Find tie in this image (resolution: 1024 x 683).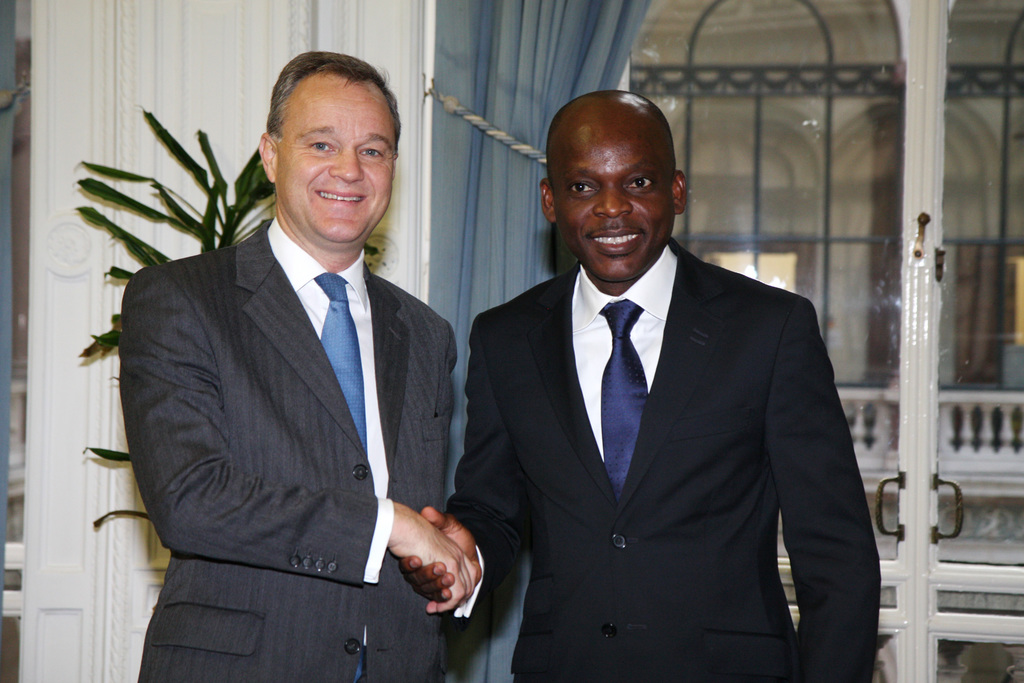
pyautogui.locateOnScreen(595, 299, 650, 504).
